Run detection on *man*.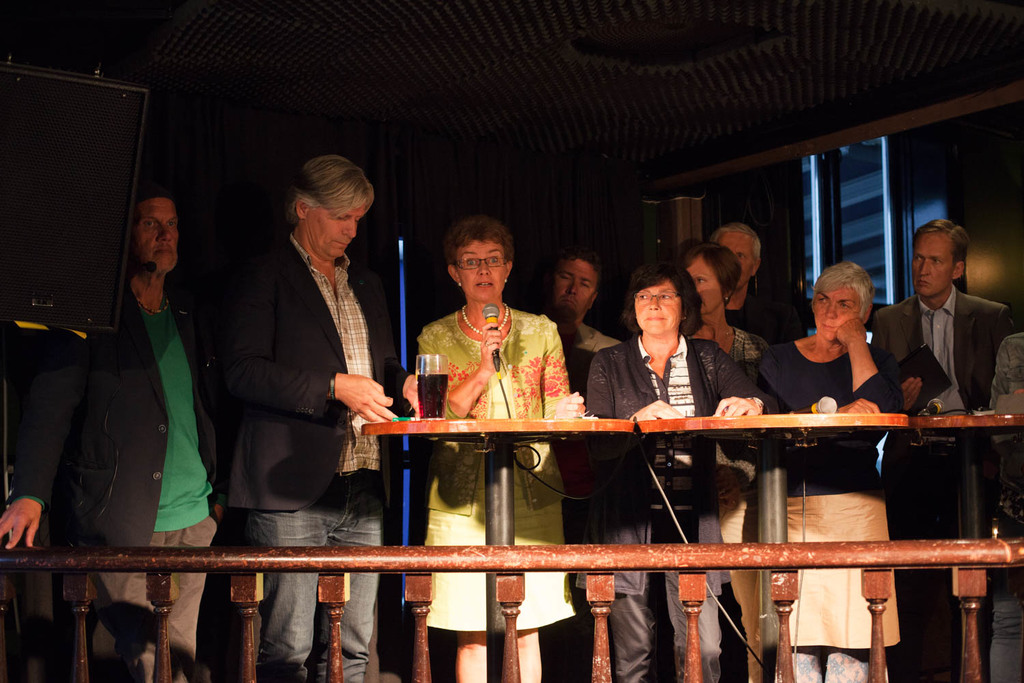
Result: 0, 185, 232, 682.
